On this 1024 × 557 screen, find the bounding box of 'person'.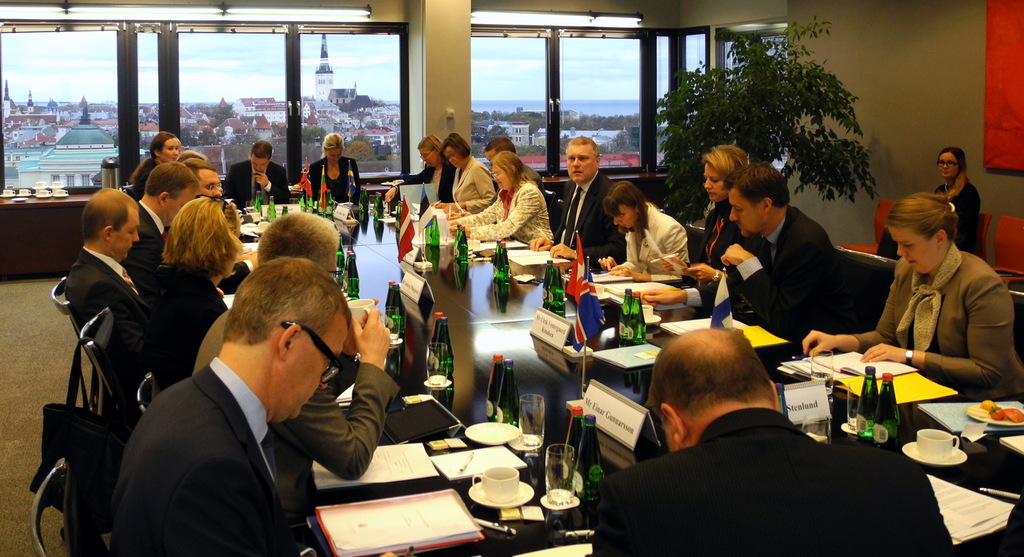
Bounding box: detection(641, 156, 842, 343).
